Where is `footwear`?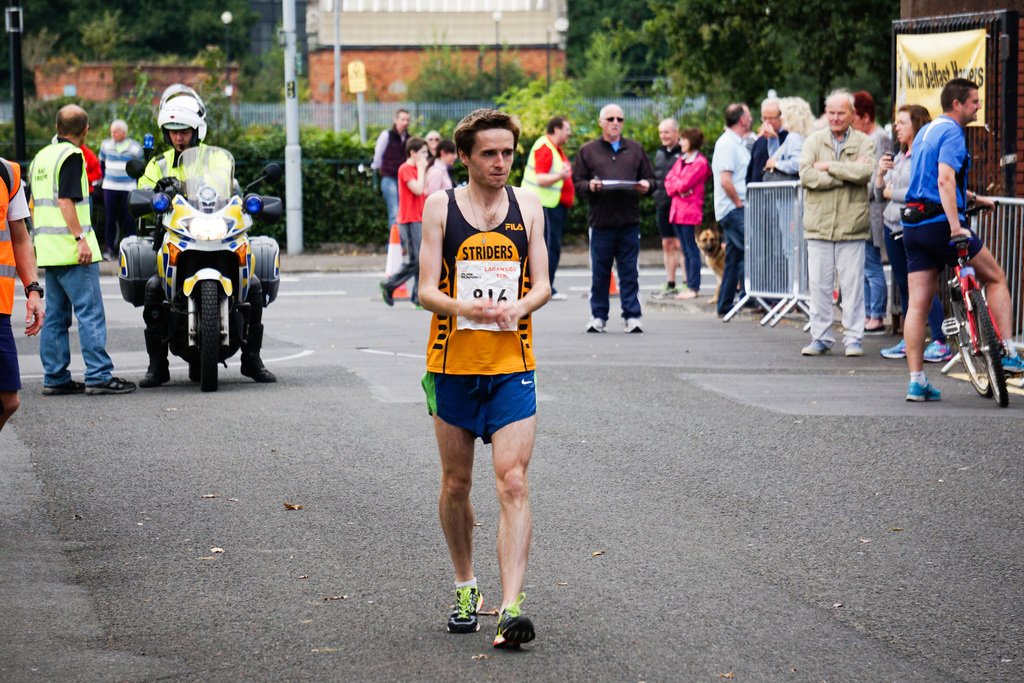
[380, 281, 400, 308].
